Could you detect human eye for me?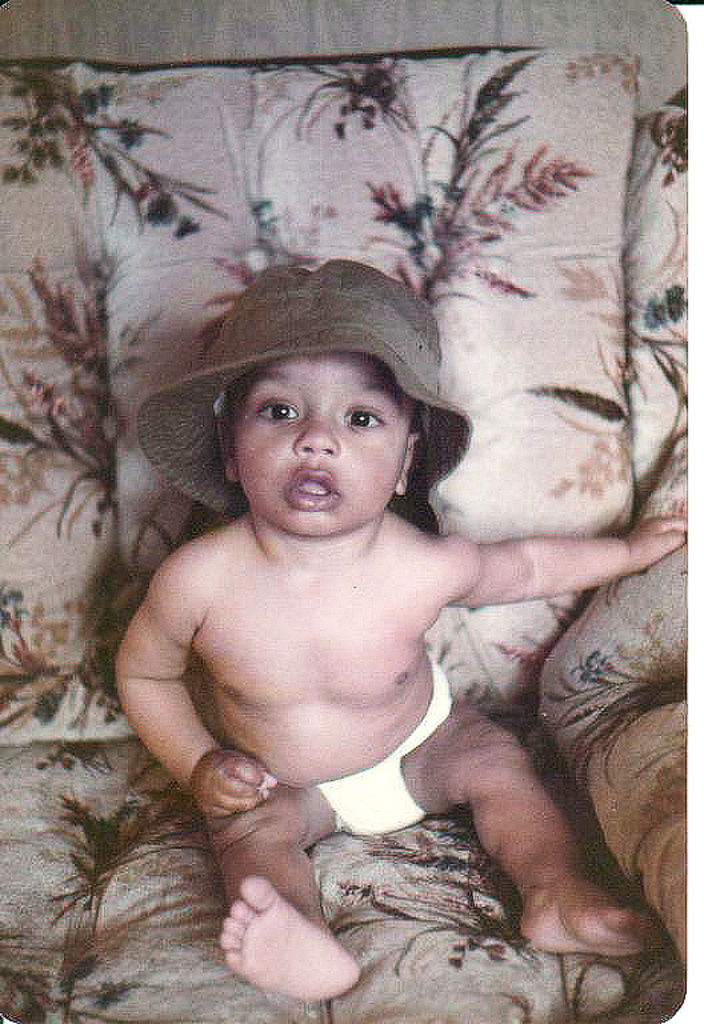
Detection result: left=249, top=392, right=303, bottom=423.
